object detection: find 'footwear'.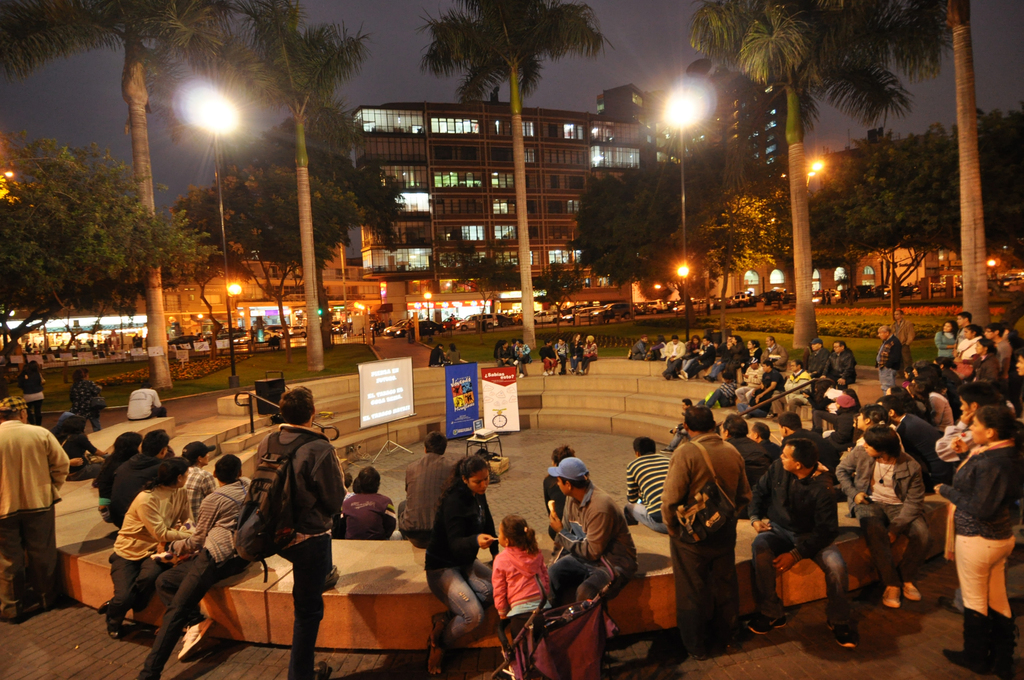
left=682, top=371, right=686, bottom=376.
